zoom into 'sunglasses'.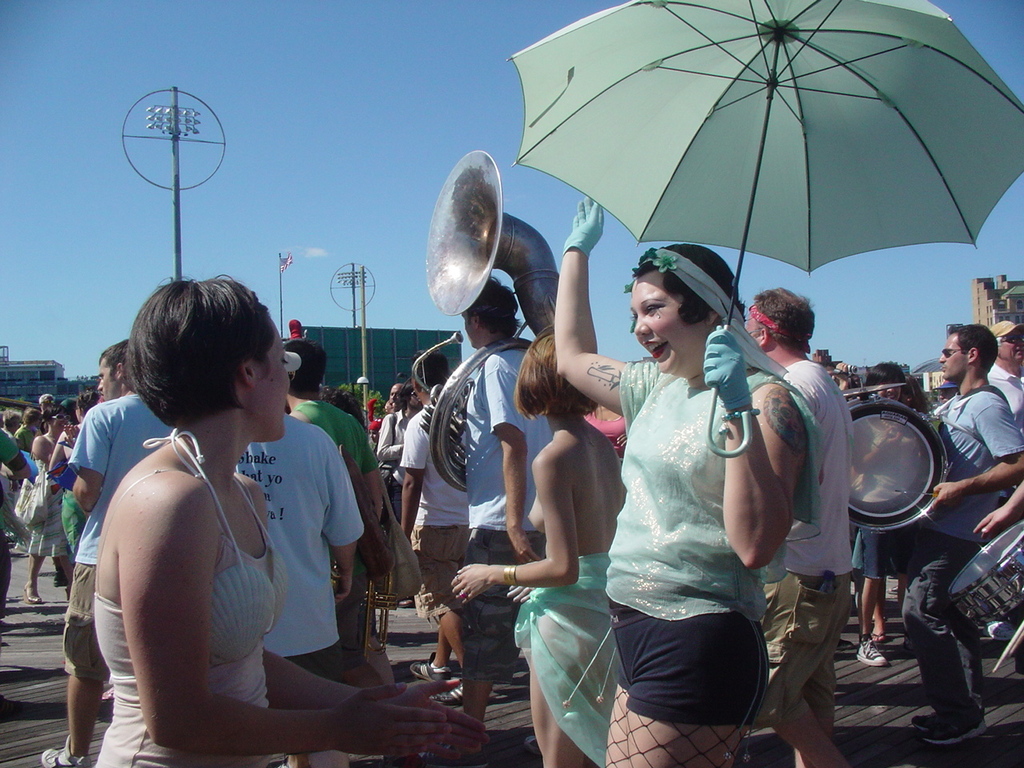
Zoom target: bbox=(1000, 336, 1023, 346).
